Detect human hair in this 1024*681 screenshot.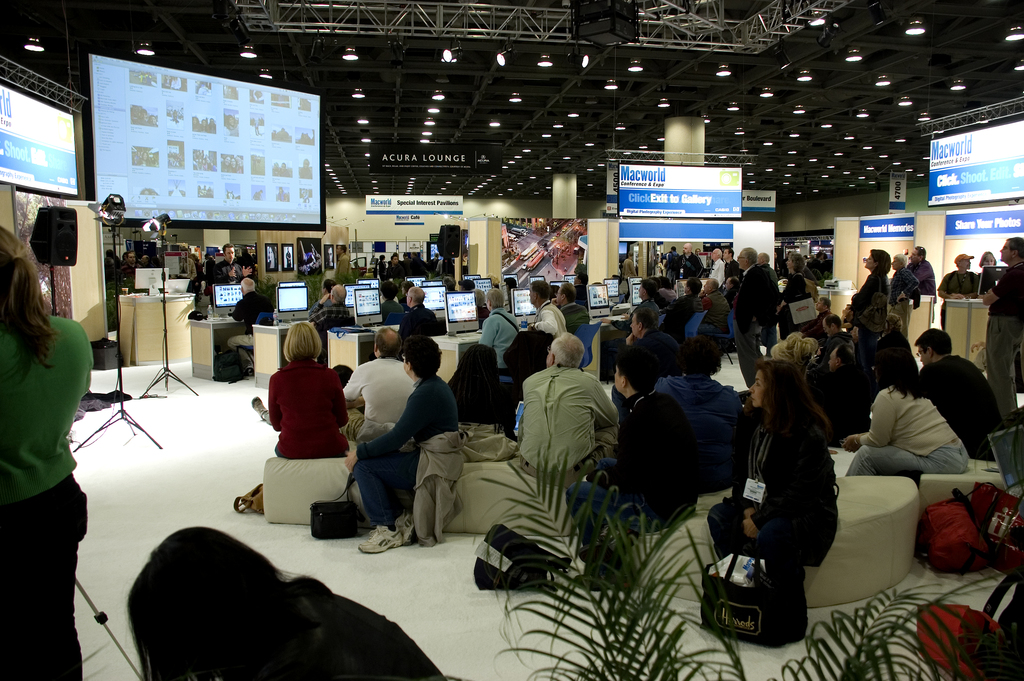
Detection: locate(4, 251, 65, 370).
